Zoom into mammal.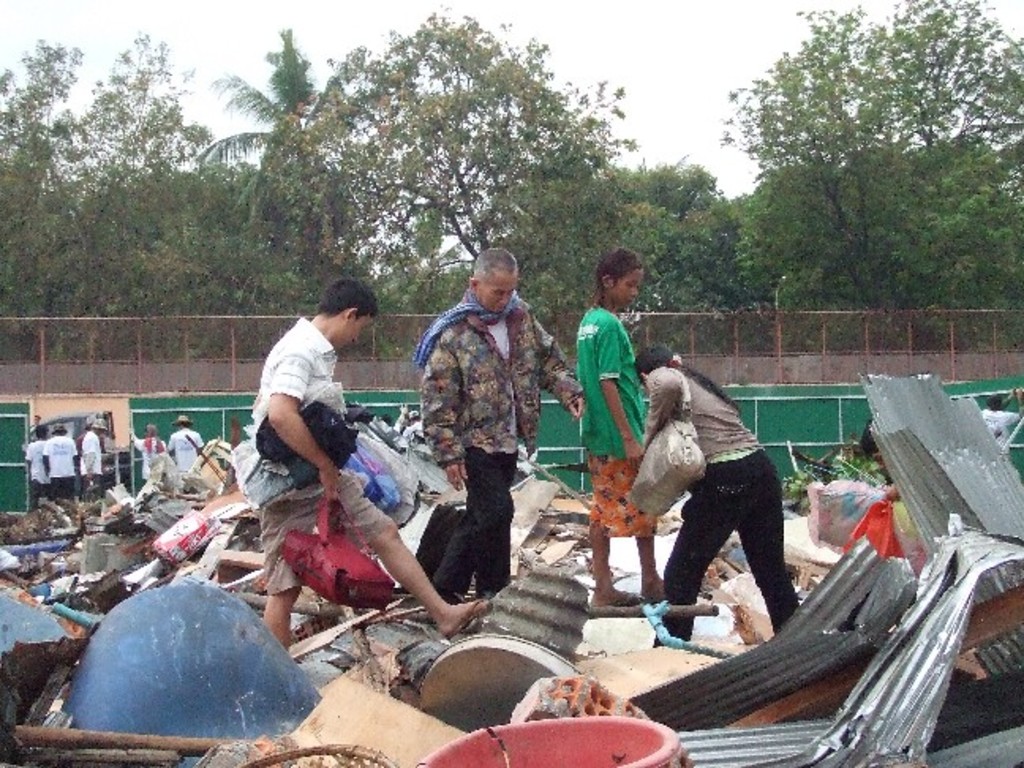
Zoom target: select_region(125, 422, 169, 482).
